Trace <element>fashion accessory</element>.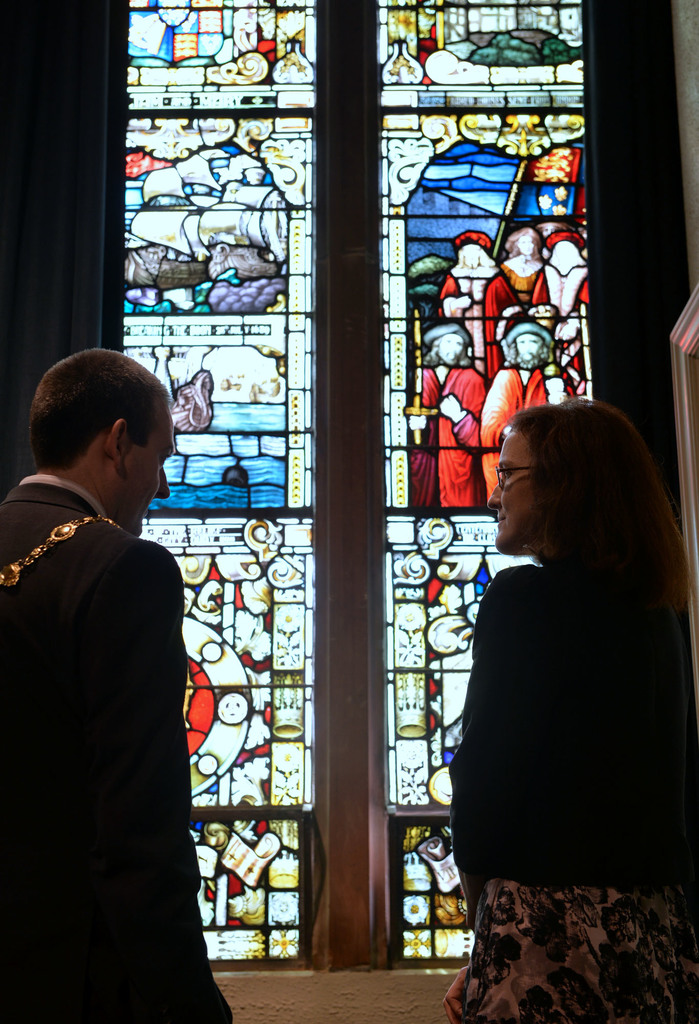
Traced to 440, 870, 698, 1023.
